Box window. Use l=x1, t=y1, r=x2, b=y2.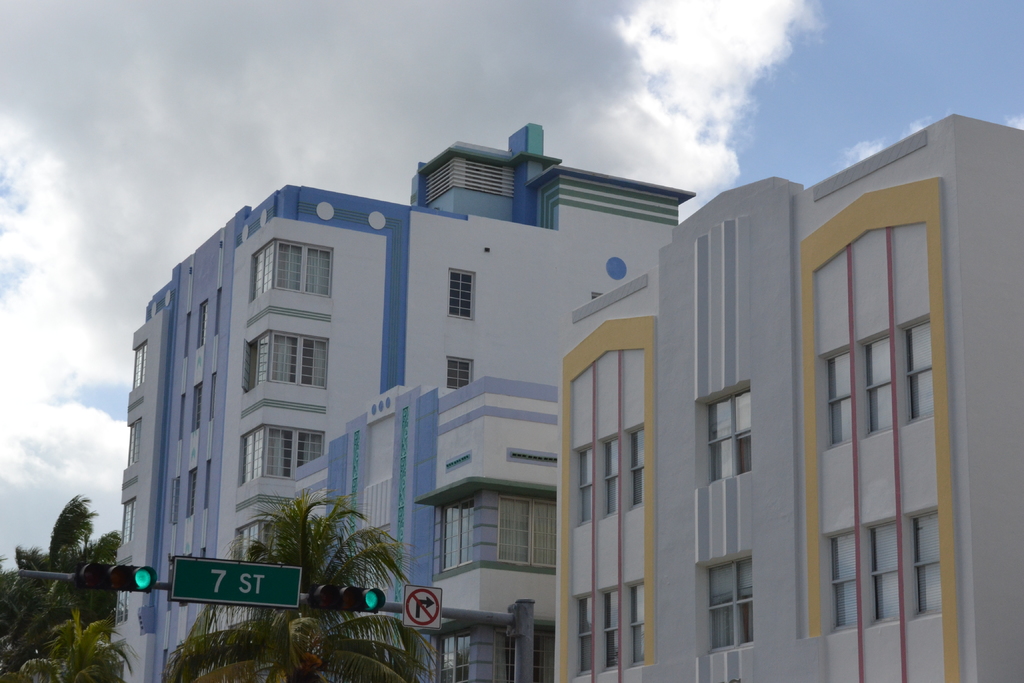
l=598, t=586, r=619, b=673.
